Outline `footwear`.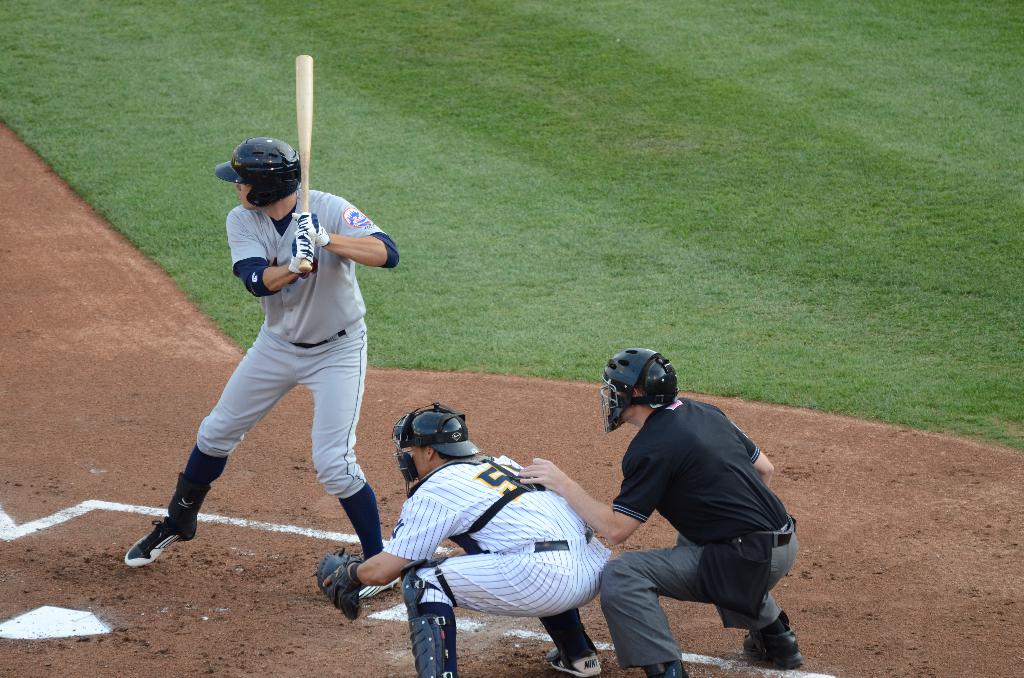
Outline: rect(398, 556, 462, 677).
